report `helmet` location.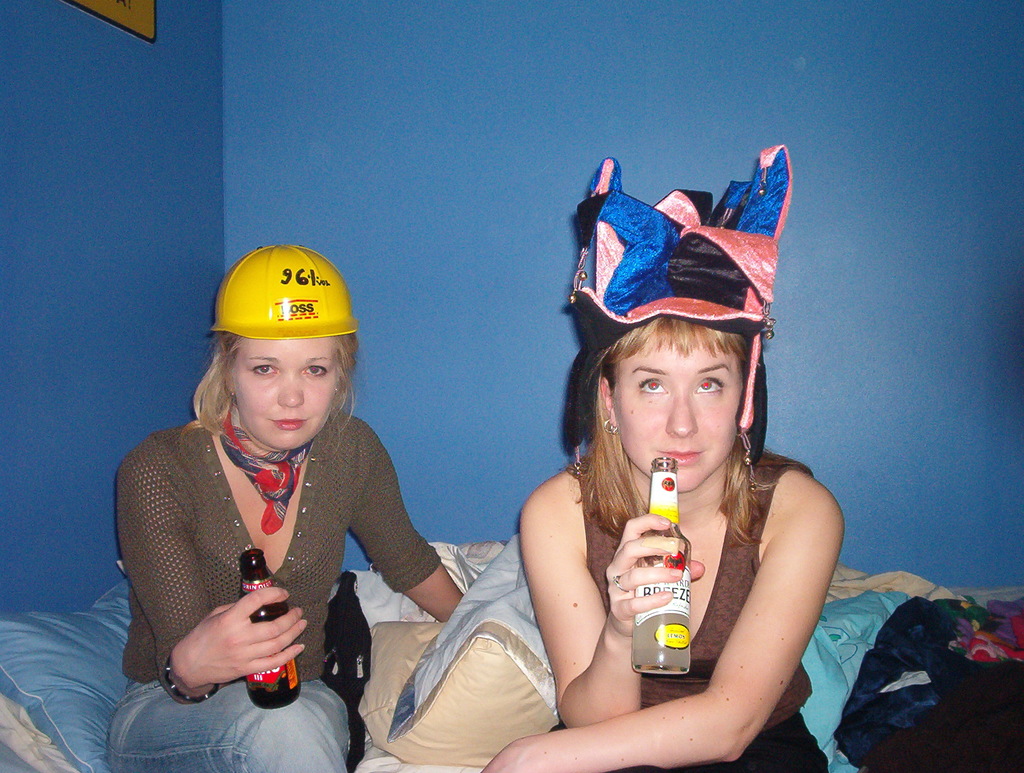
Report: (left=205, top=241, right=358, bottom=345).
